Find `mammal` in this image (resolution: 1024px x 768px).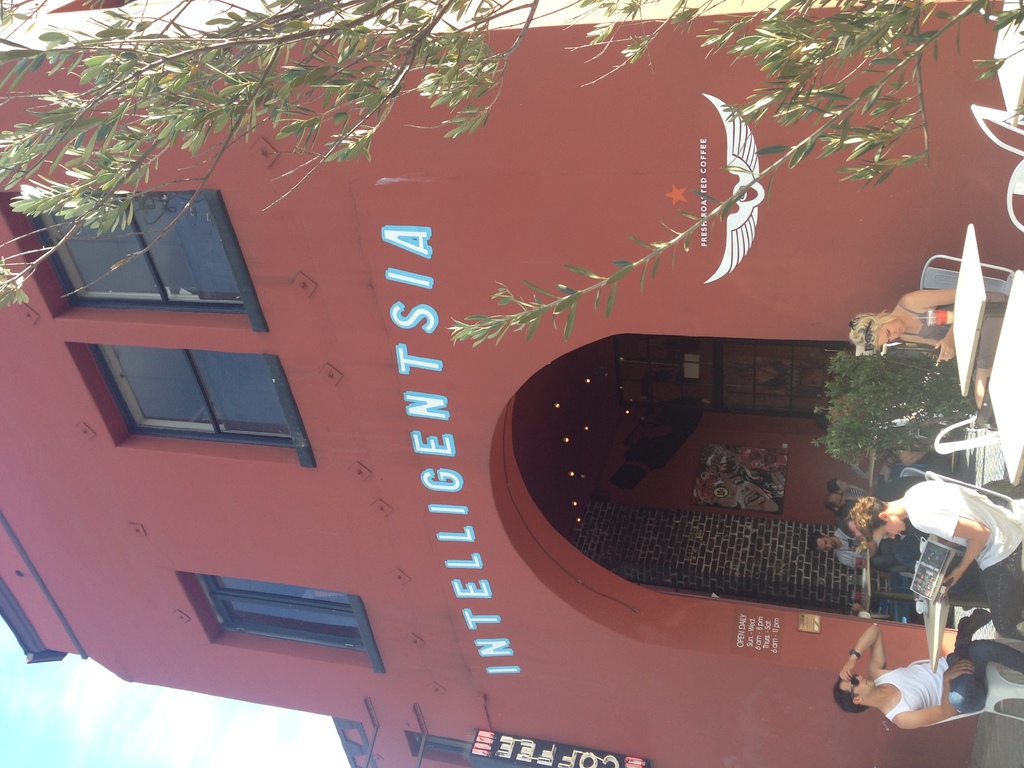
828, 479, 870, 499.
